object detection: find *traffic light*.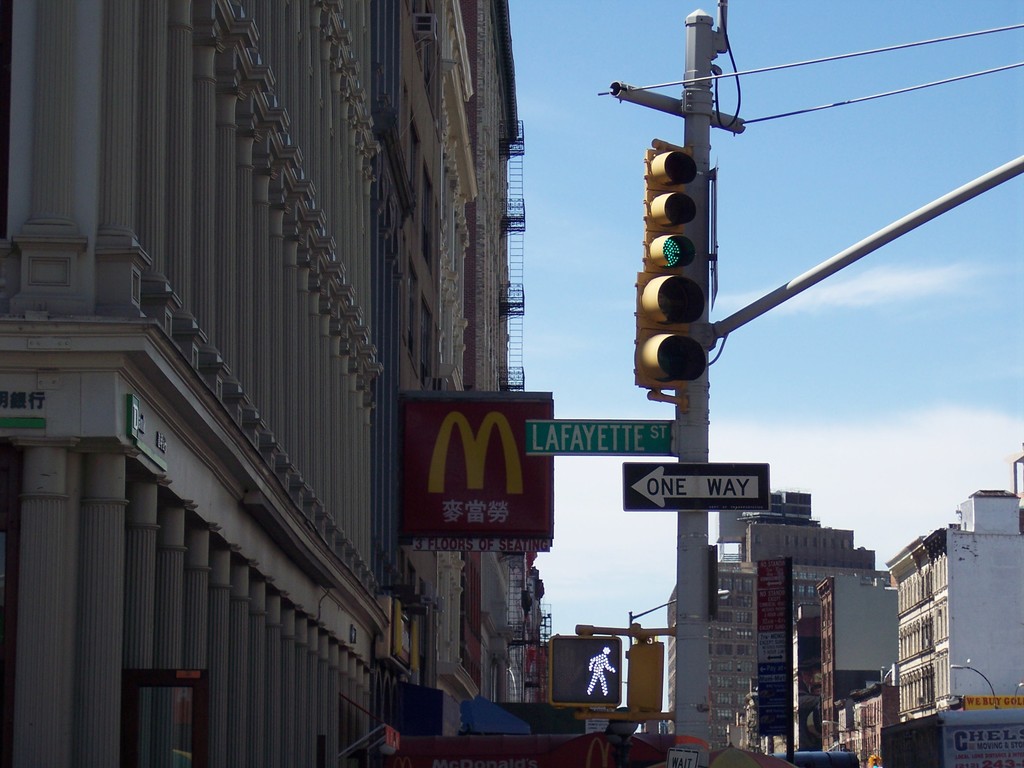
<bbox>632, 136, 706, 412</bbox>.
